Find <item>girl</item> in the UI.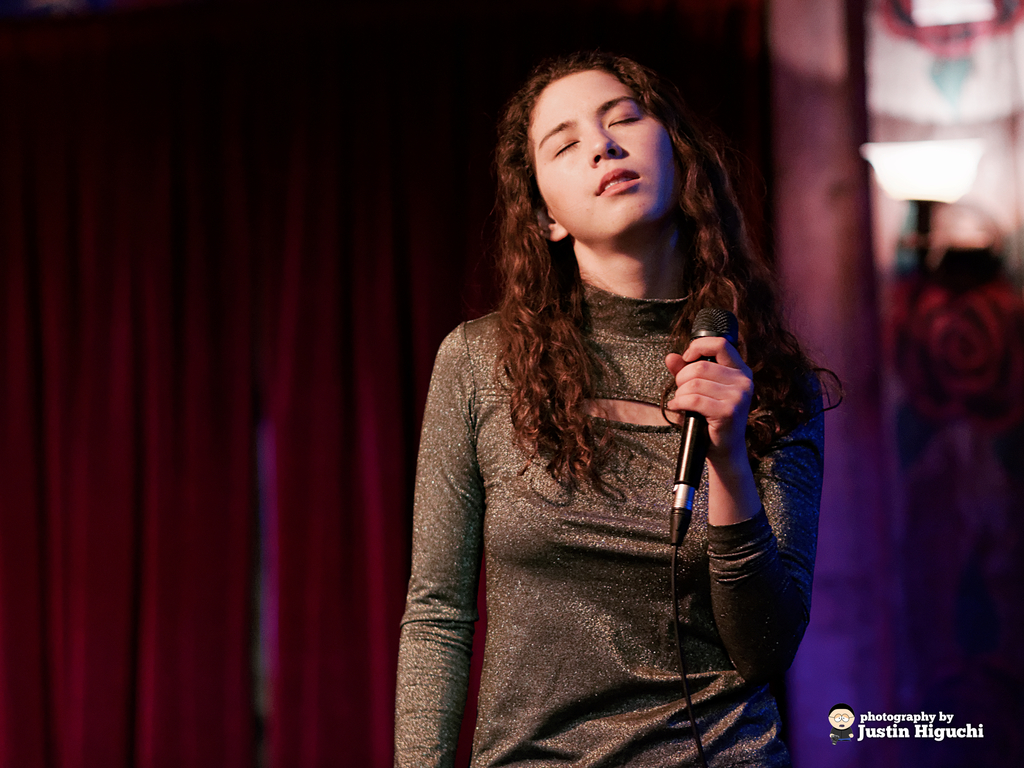
UI element at Rect(395, 51, 844, 767).
